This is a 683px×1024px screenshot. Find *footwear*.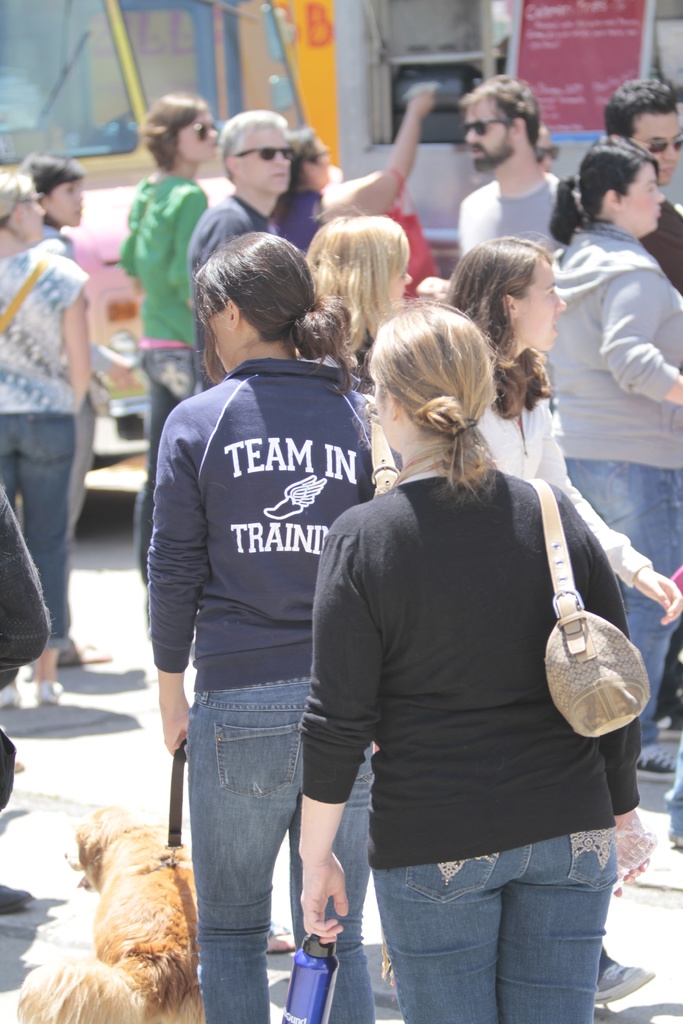
Bounding box: <region>33, 678, 65, 705</region>.
